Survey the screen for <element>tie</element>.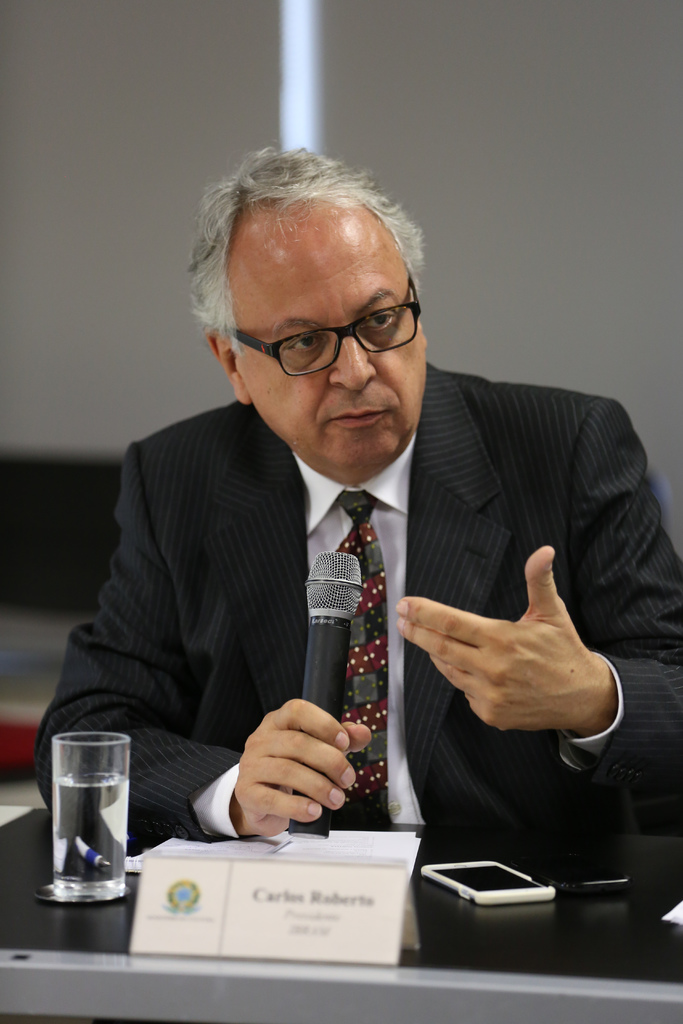
Survey found: [343,489,388,837].
